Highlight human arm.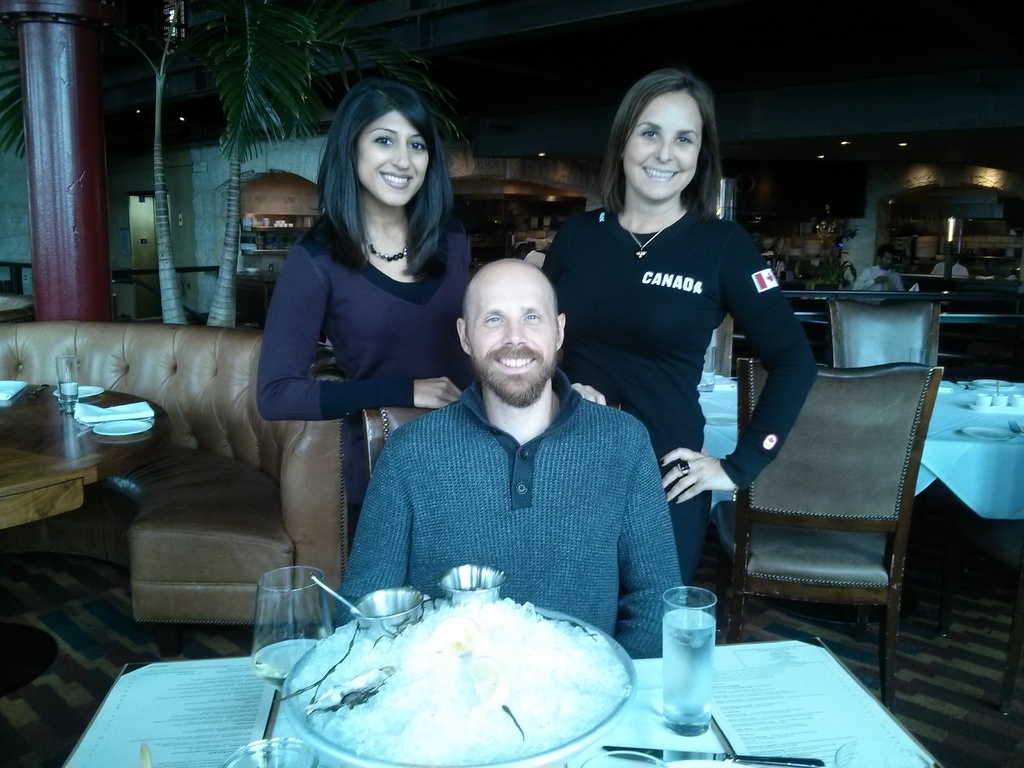
Highlighted region: l=705, t=235, r=824, b=541.
